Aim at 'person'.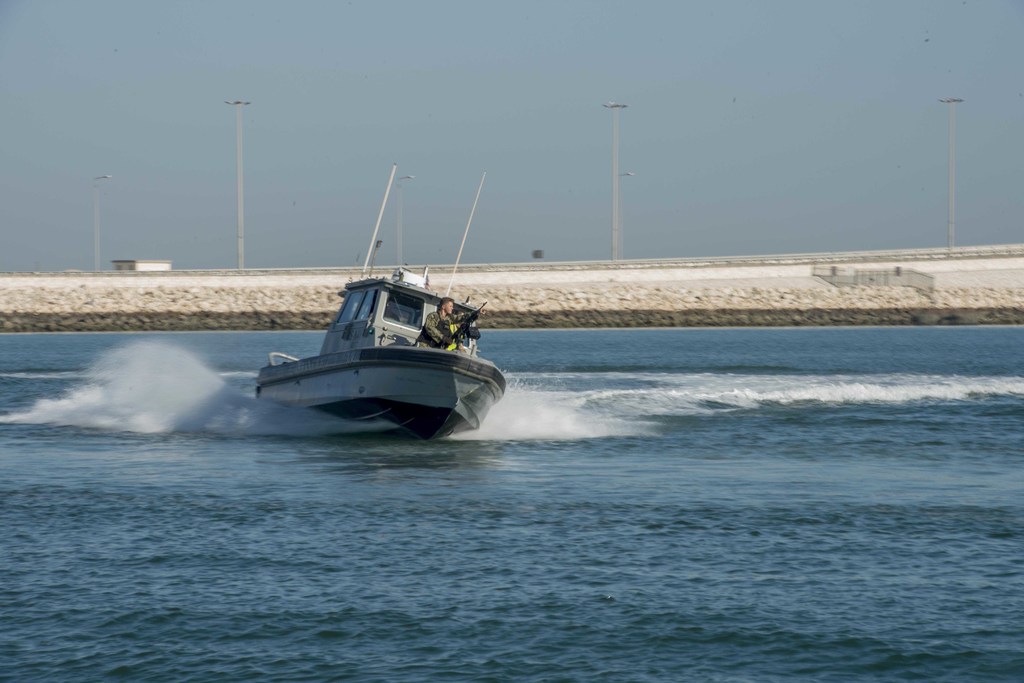
Aimed at {"x1": 412, "y1": 298, "x2": 482, "y2": 350}.
